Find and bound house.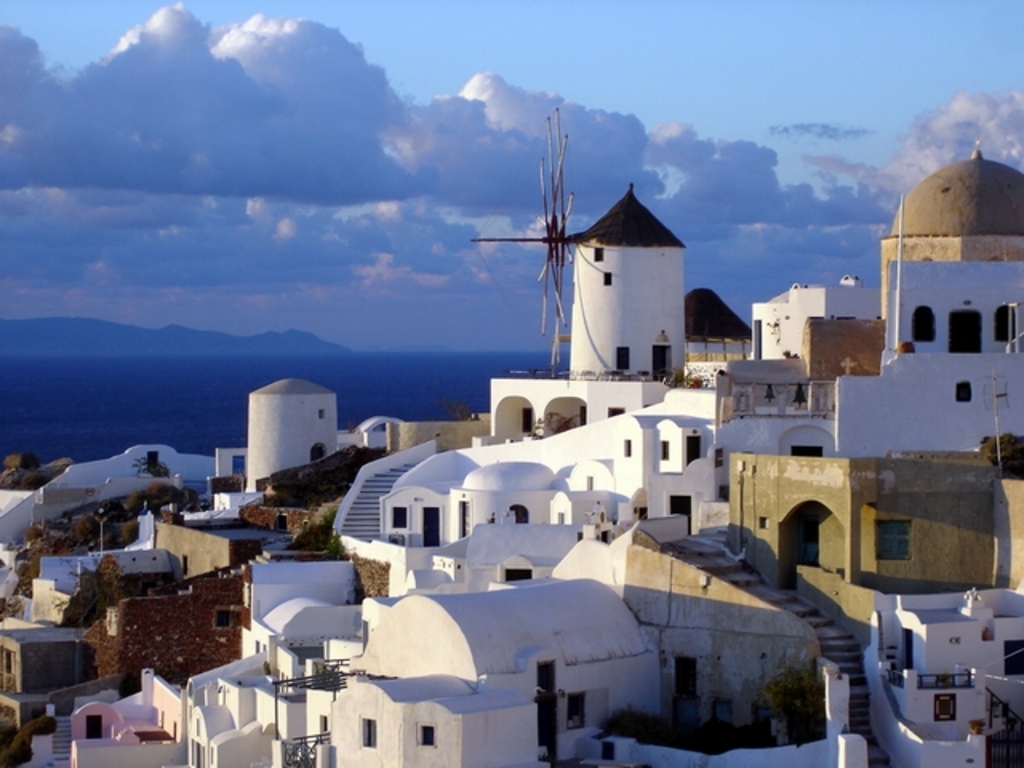
Bound: <bbox>184, 582, 650, 766</bbox>.
